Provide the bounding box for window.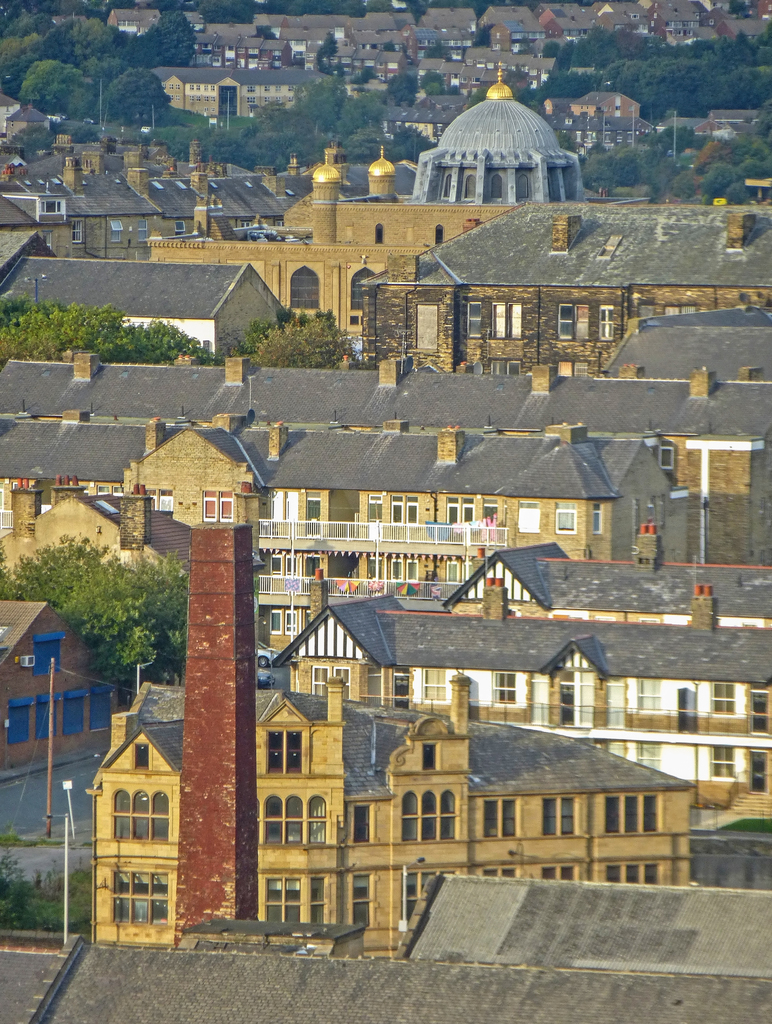
<box>349,798,375,847</box>.
